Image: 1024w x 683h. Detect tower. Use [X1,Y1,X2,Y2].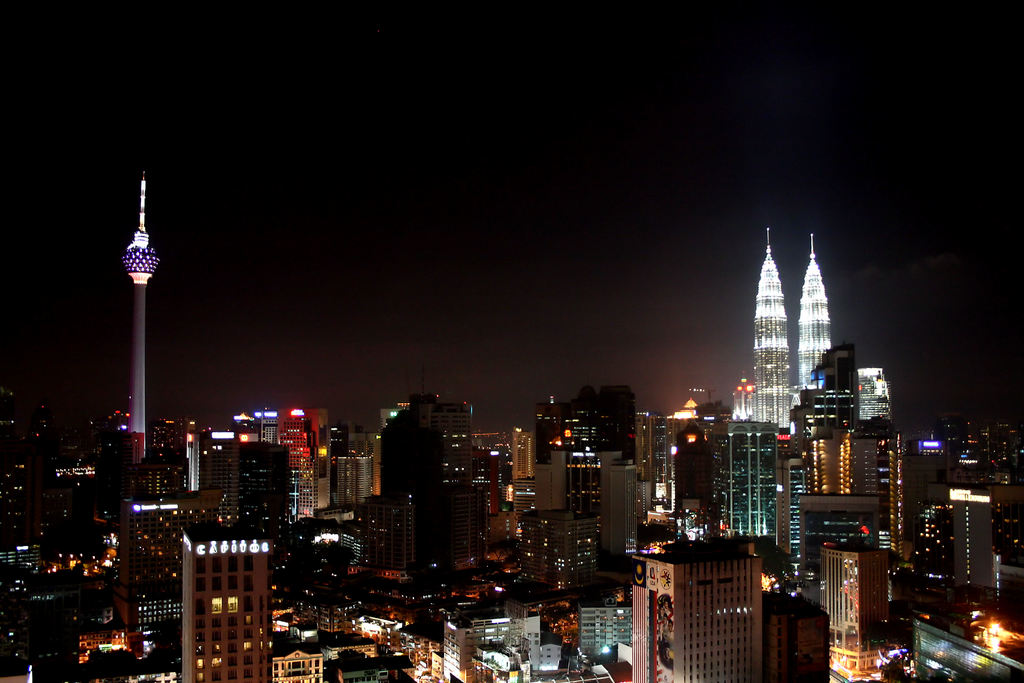
[597,463,634,557].
